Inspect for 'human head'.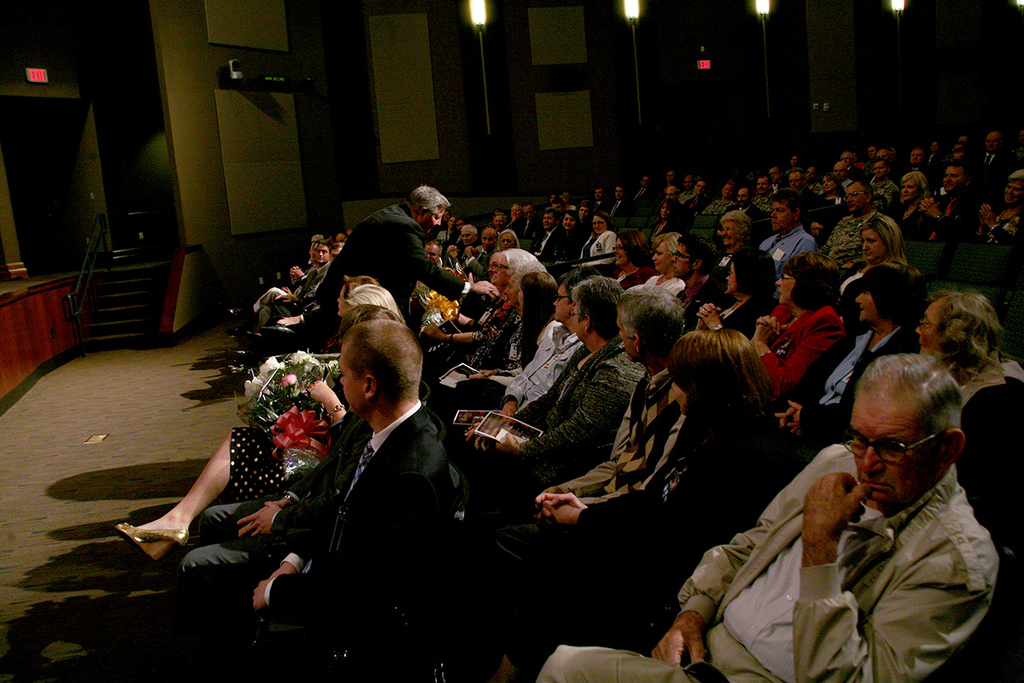
Inspection: x1=590, y1=209, x2=607, y2=235.
